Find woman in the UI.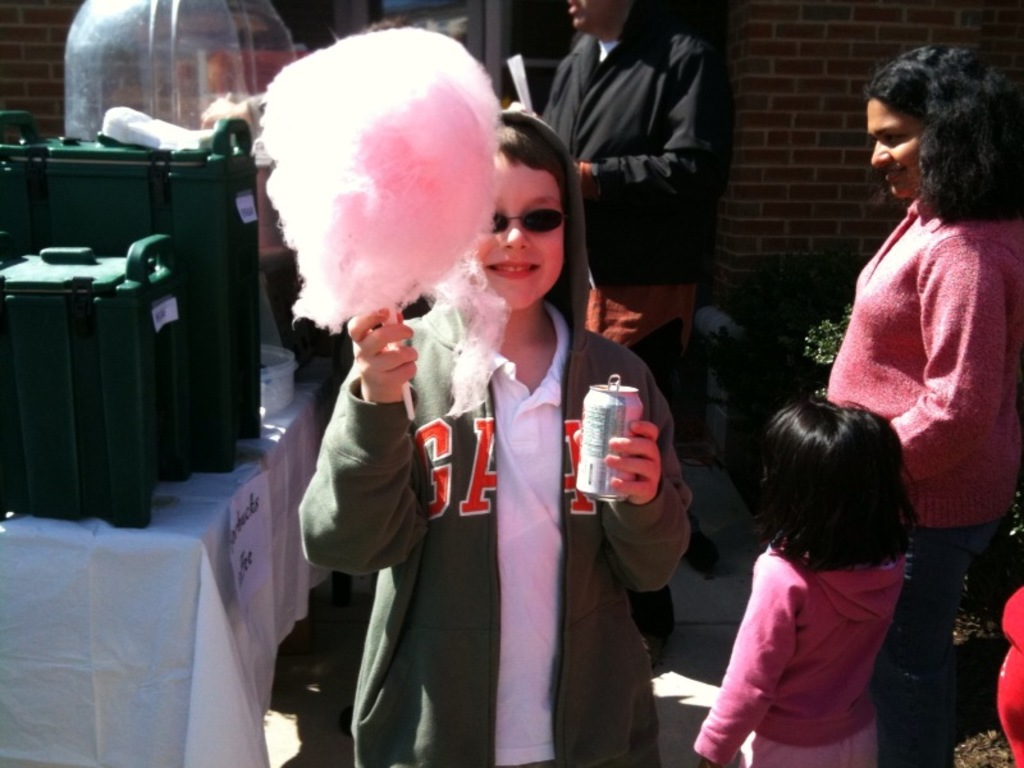
UI element at [x1=809, y1=63, x2=1014, y2=692].
